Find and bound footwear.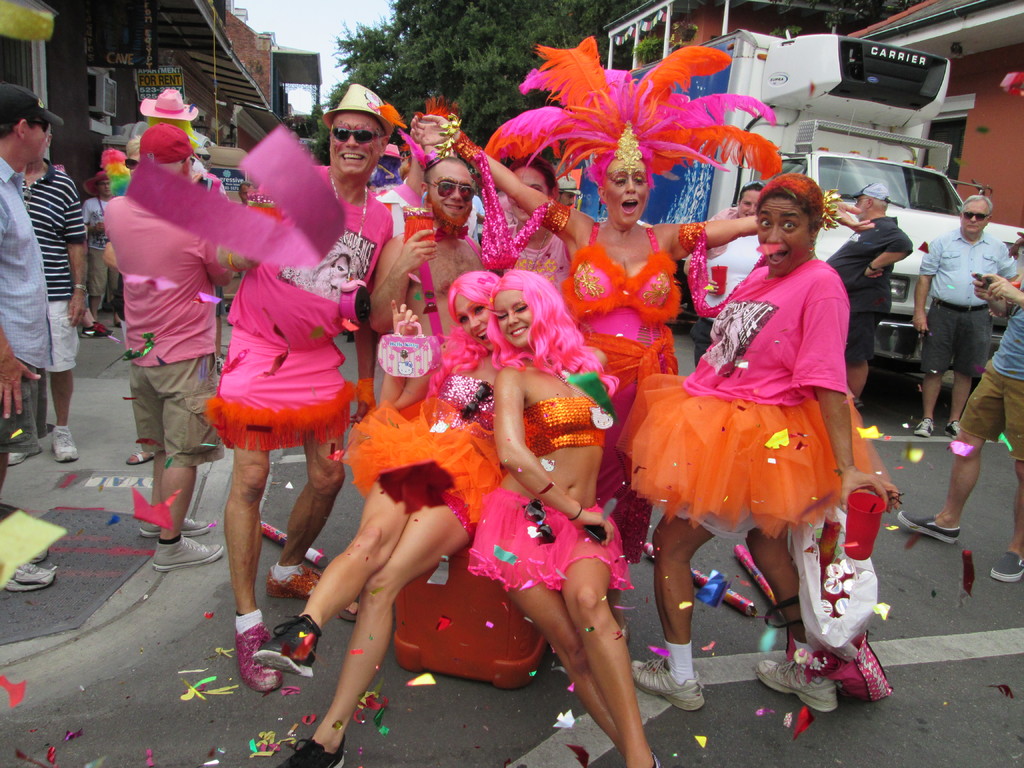
Bound: 54:428:83:466.
